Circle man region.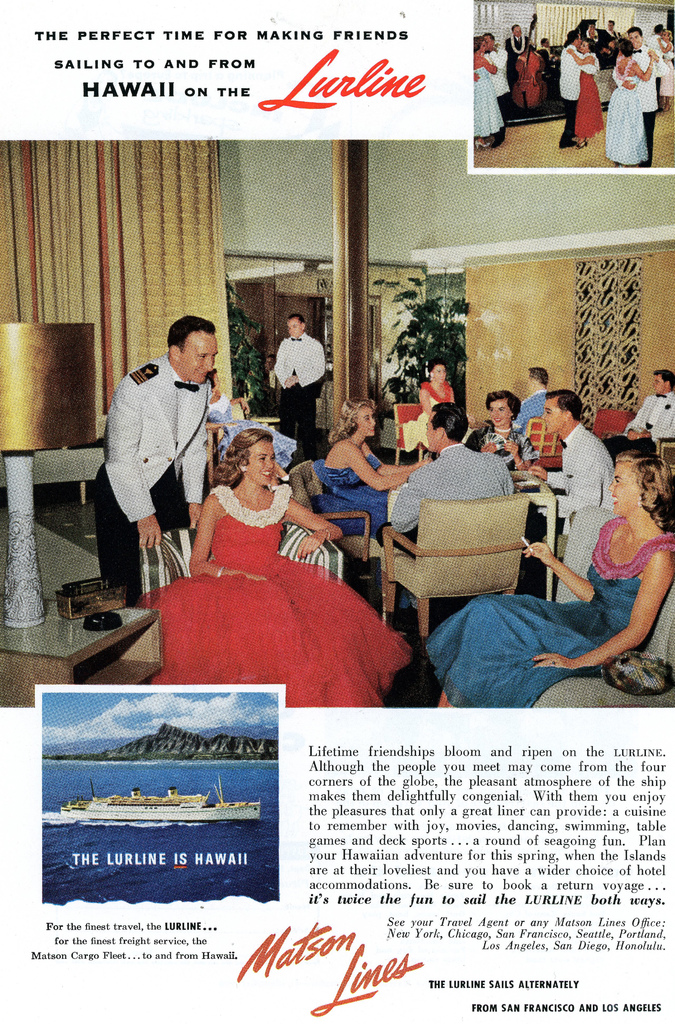
Region: detection(602, 370, 674, 452).
